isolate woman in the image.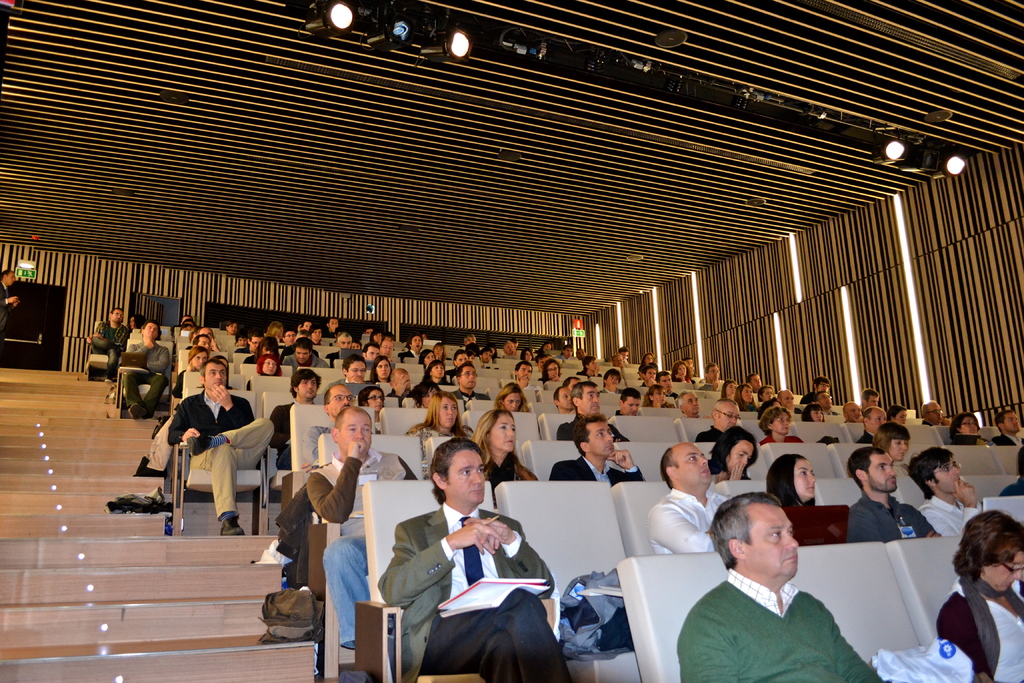
Isolated region: box(886, 403, 906, 420).
